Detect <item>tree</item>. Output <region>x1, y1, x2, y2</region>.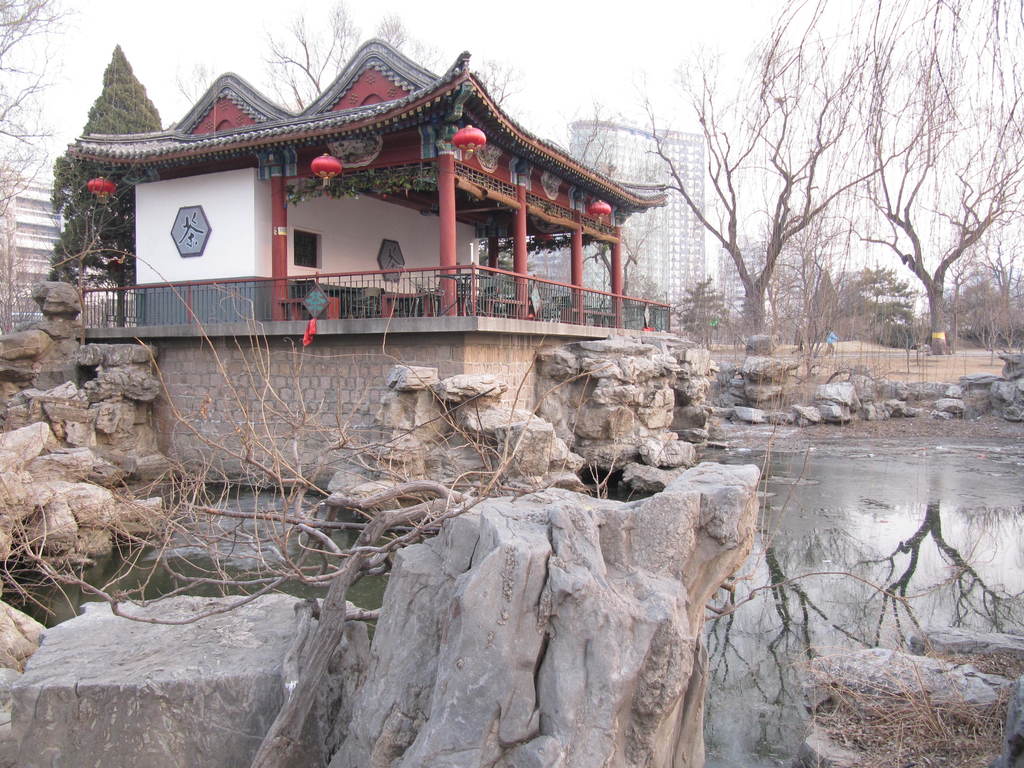
<region>940, 244, 1023, 348</region>.
